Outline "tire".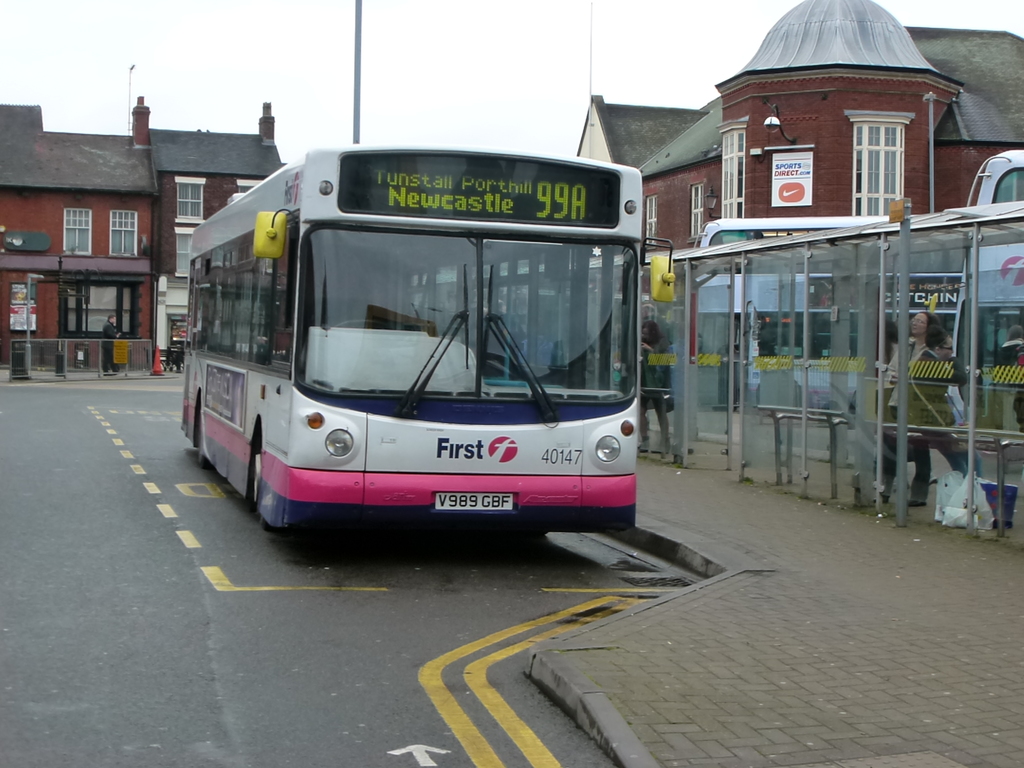
Outline: box(192, 403, 213, 472).
